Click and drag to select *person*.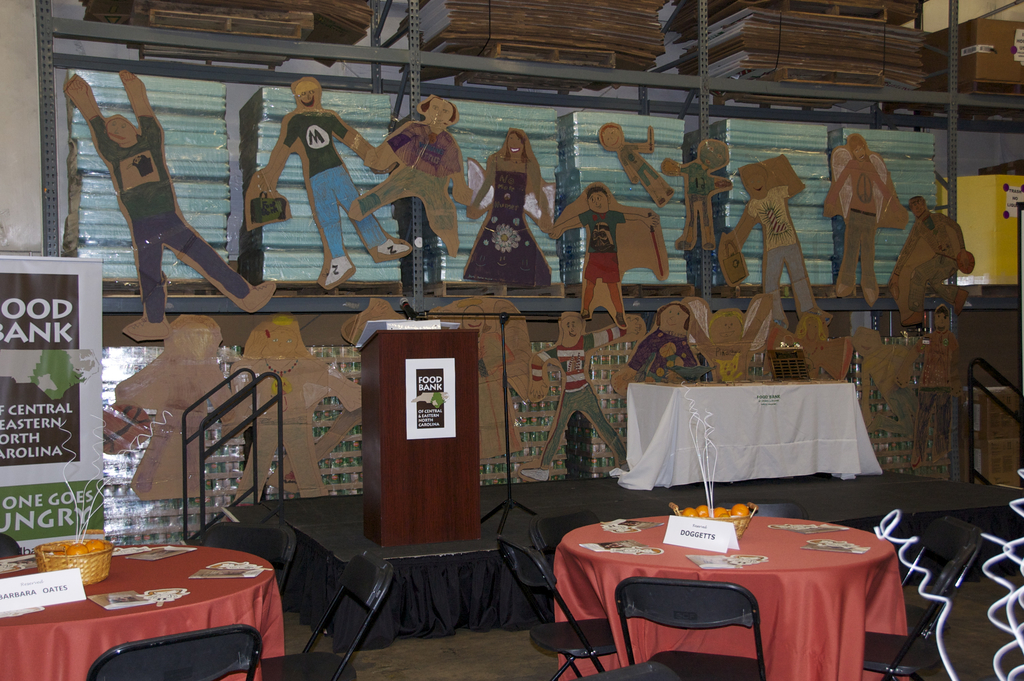
Selection: box(339, 94, 481, 259).
